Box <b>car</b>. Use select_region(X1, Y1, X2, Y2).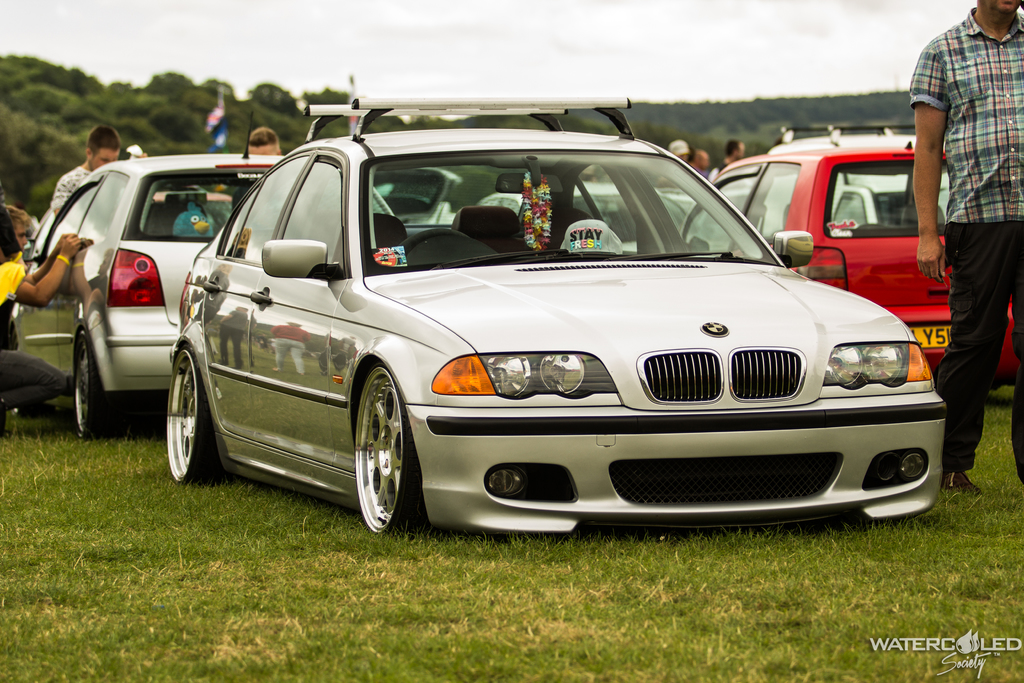
select_region(371, 166, 465, 224).
